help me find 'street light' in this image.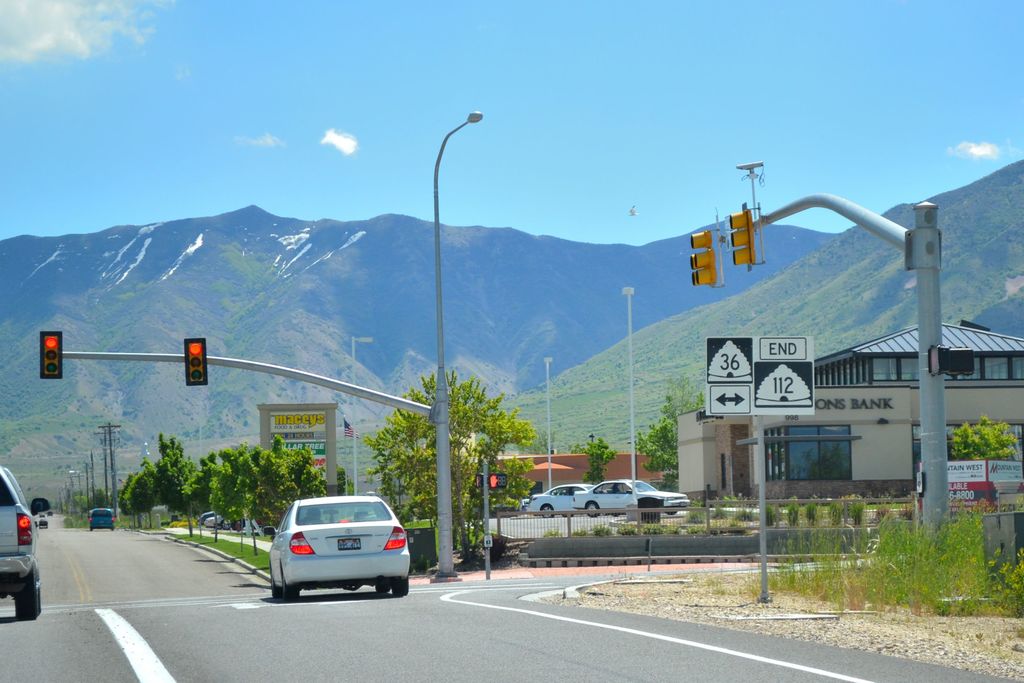
Found it: region(616, 283, 636, 493).
